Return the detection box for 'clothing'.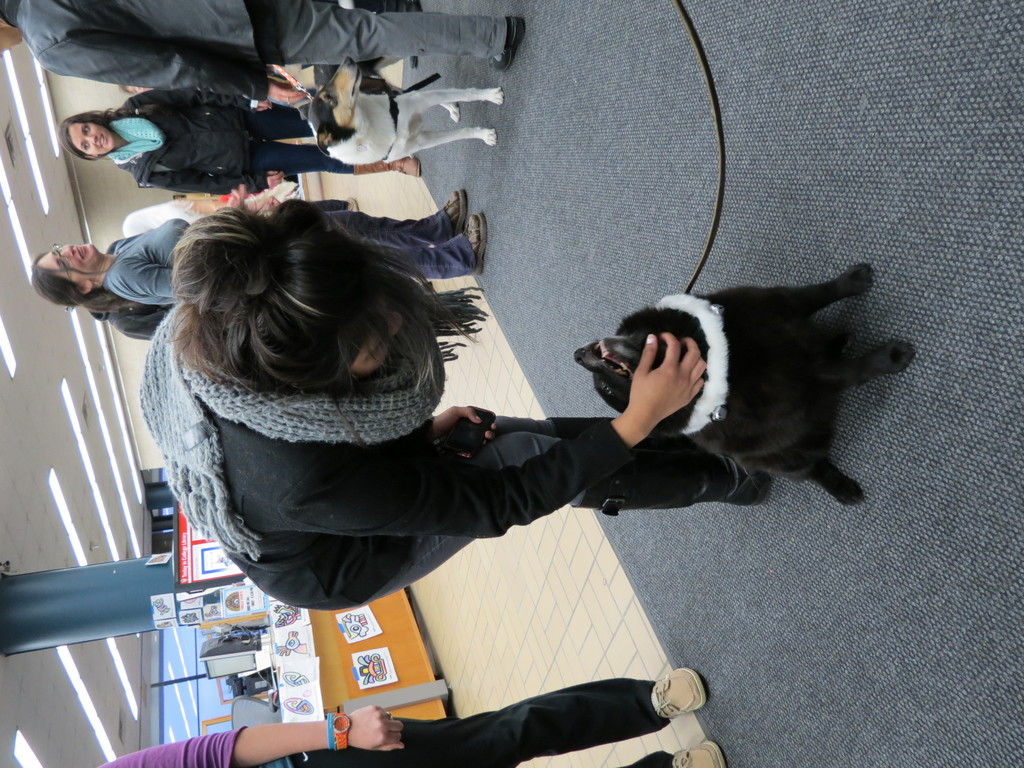
(left=104, top=86, right=364, bottom=170).
